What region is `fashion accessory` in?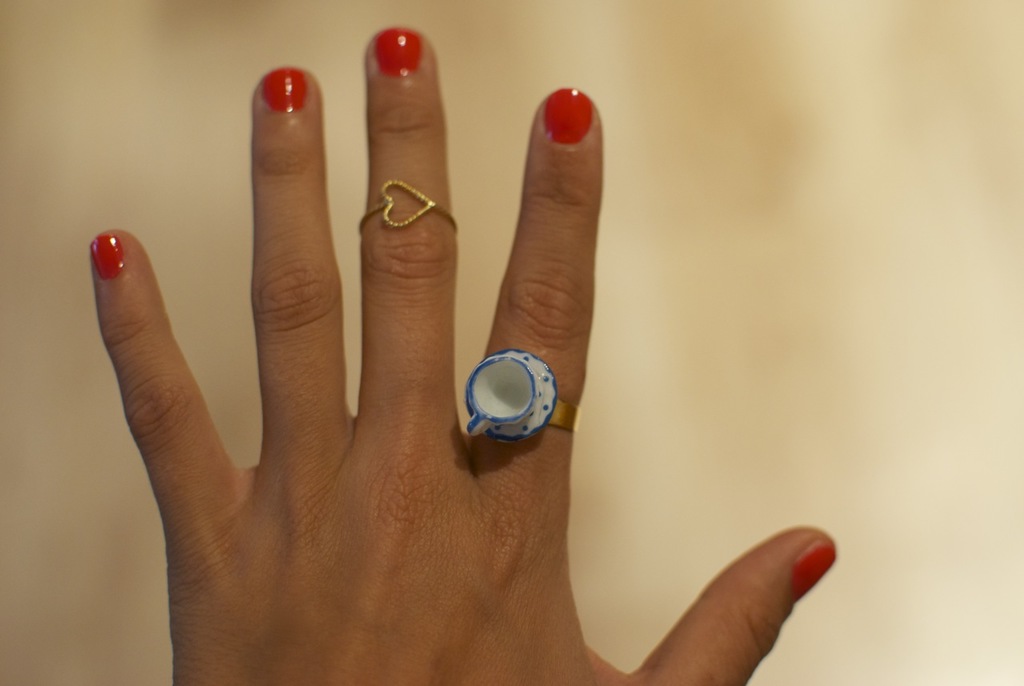
537/87/591/146.
